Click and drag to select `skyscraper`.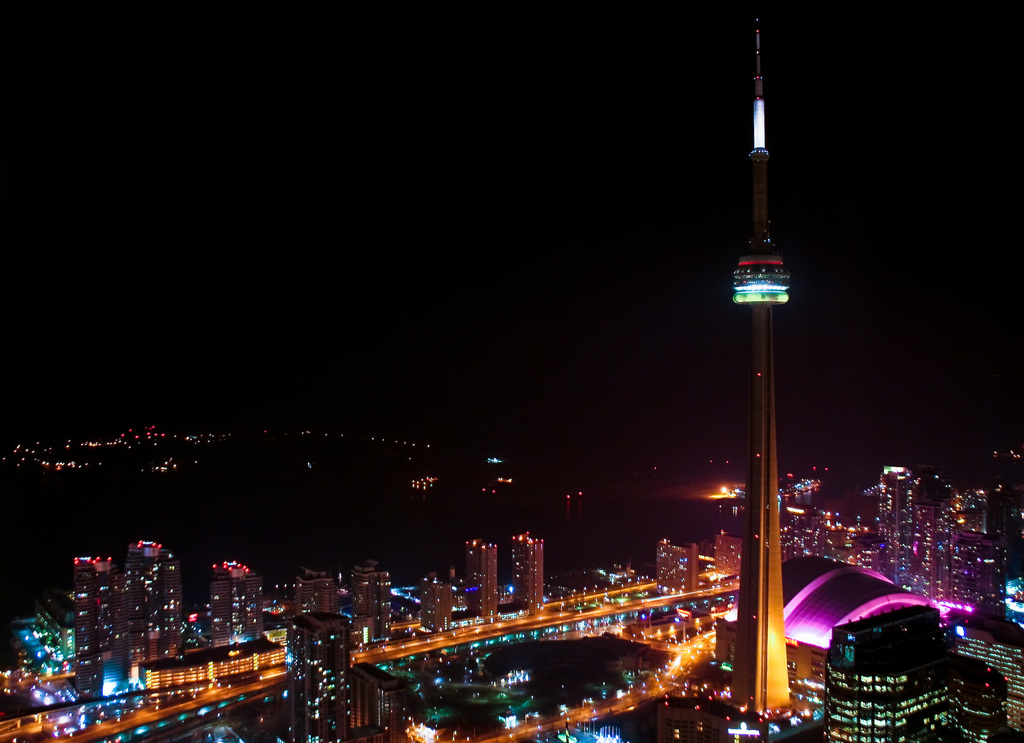
Selection: pyautogui.locateOnScreen(288, 564, 344, 616).
